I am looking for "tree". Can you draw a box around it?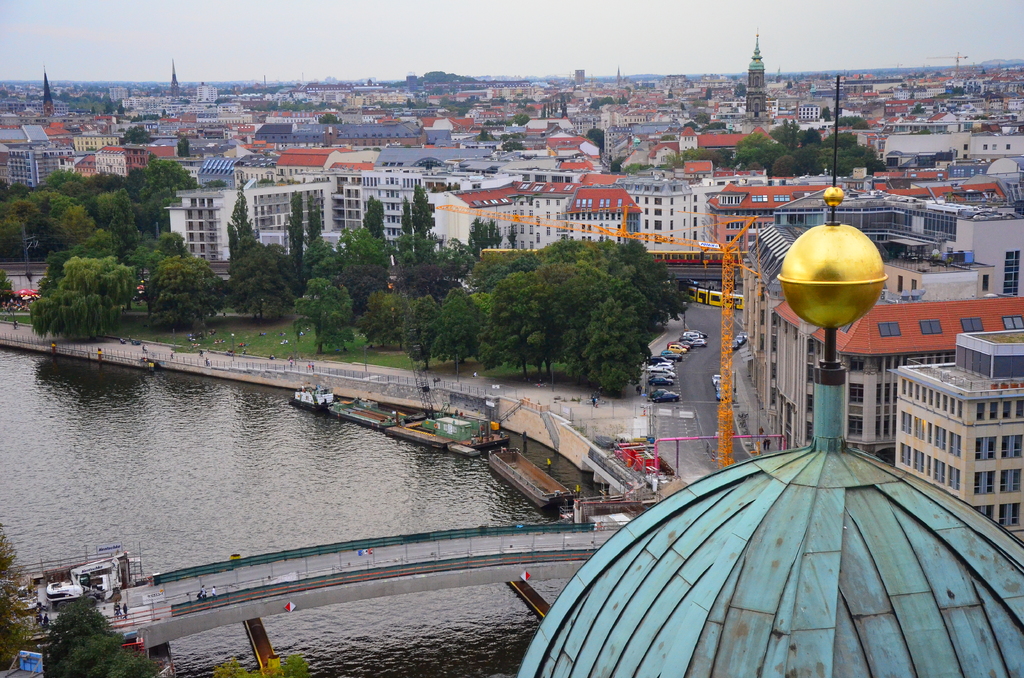
Sure, the bounding box is 403, 301, 435, 367.
